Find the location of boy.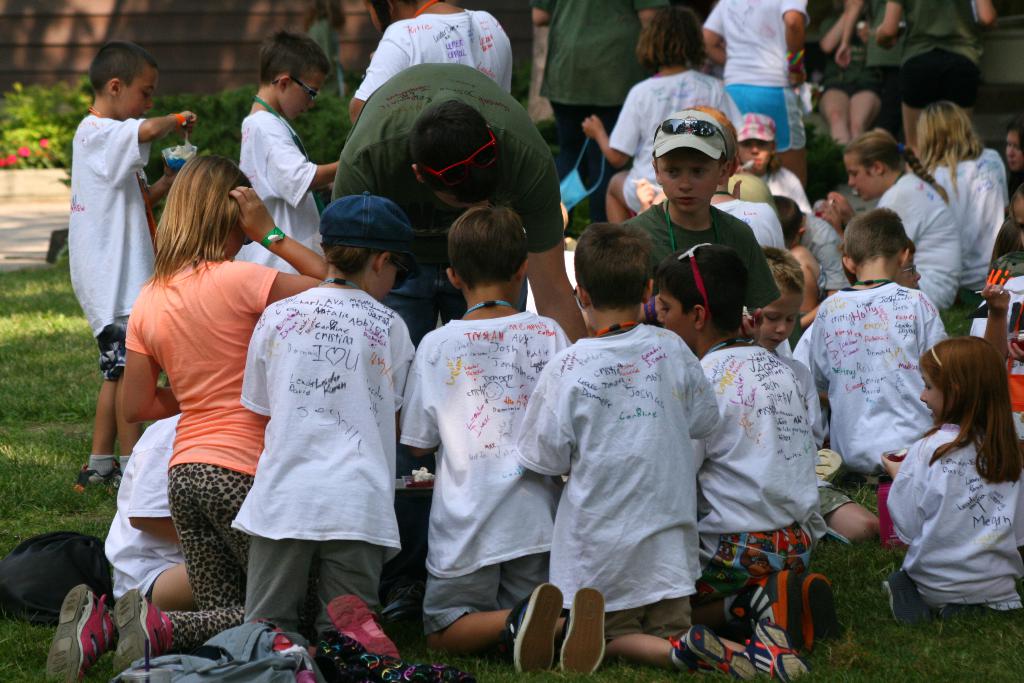
Location: [228,192,420,659].
